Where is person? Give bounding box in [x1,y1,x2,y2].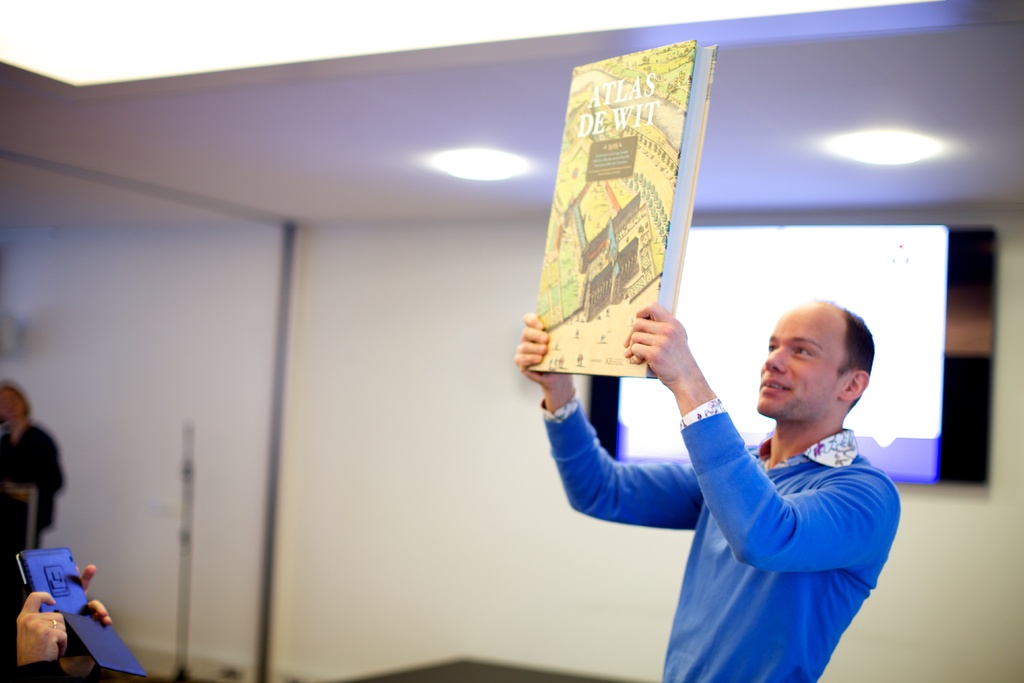
[0,564,113,682].
